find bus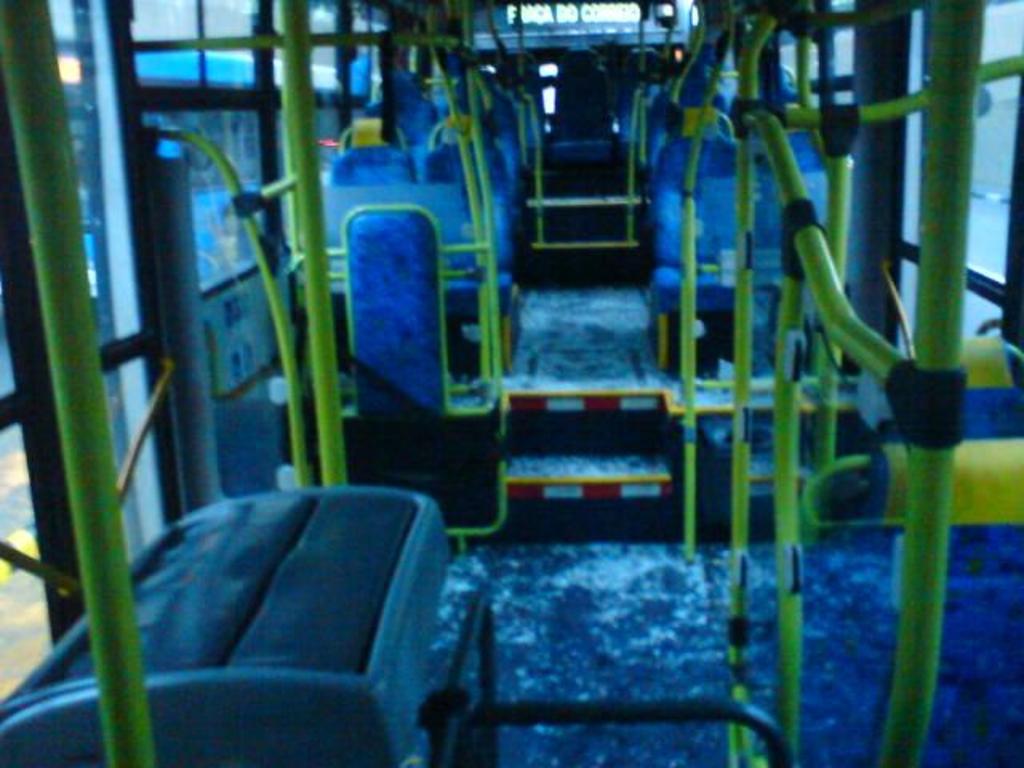
x1=0 y1=0 x2=1022 y2=766
